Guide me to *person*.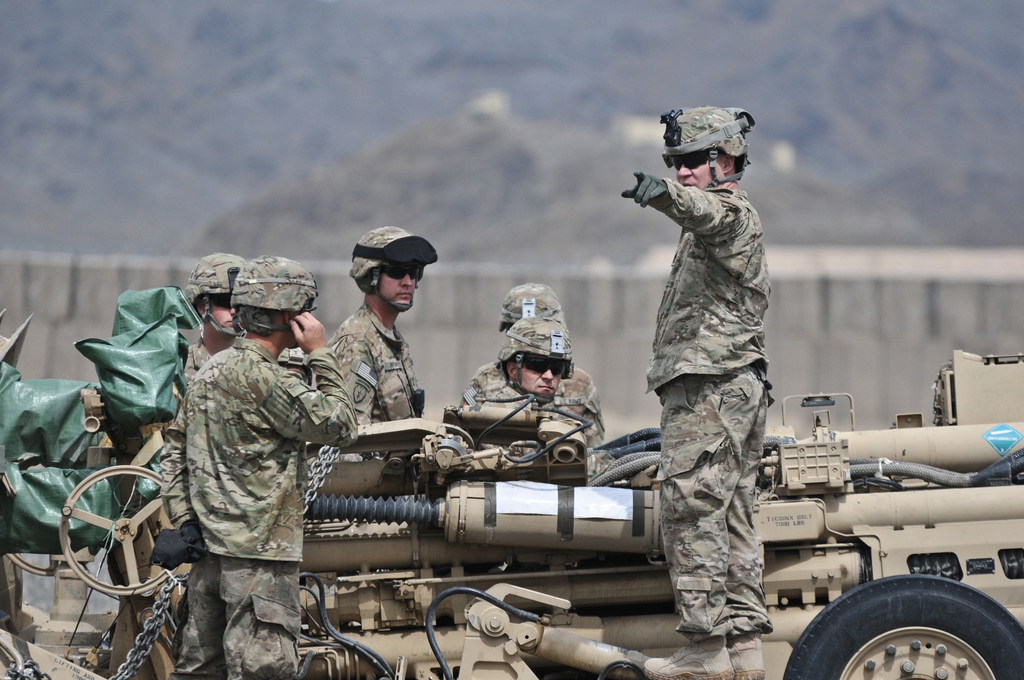
Guidance: 161,253,360,679.
